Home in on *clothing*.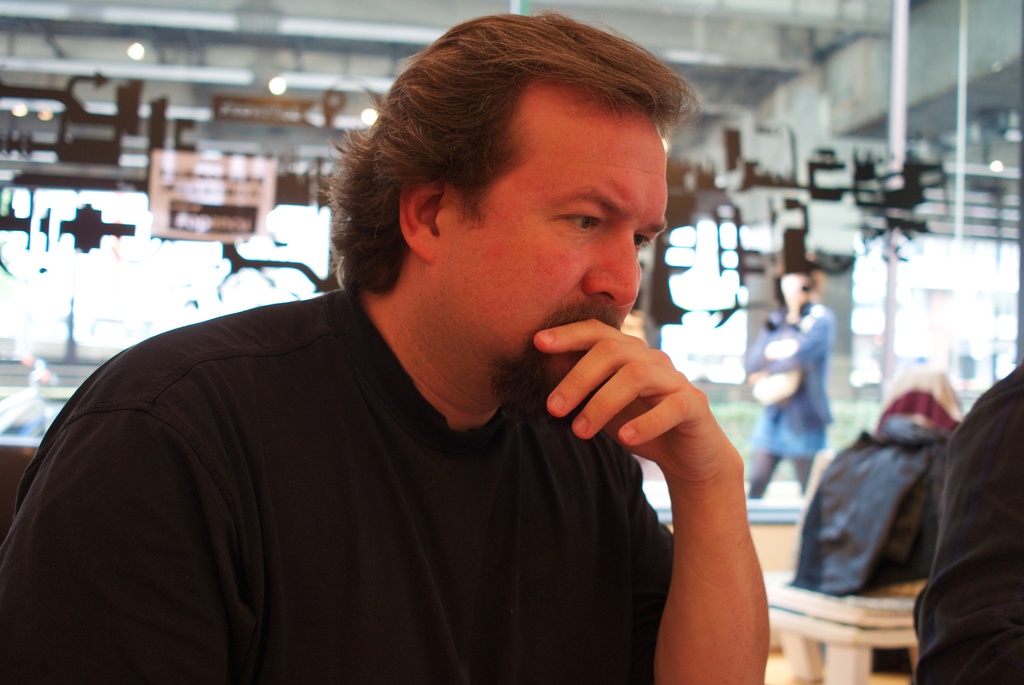
Homed in at region(908, 363, 1023, 684).
